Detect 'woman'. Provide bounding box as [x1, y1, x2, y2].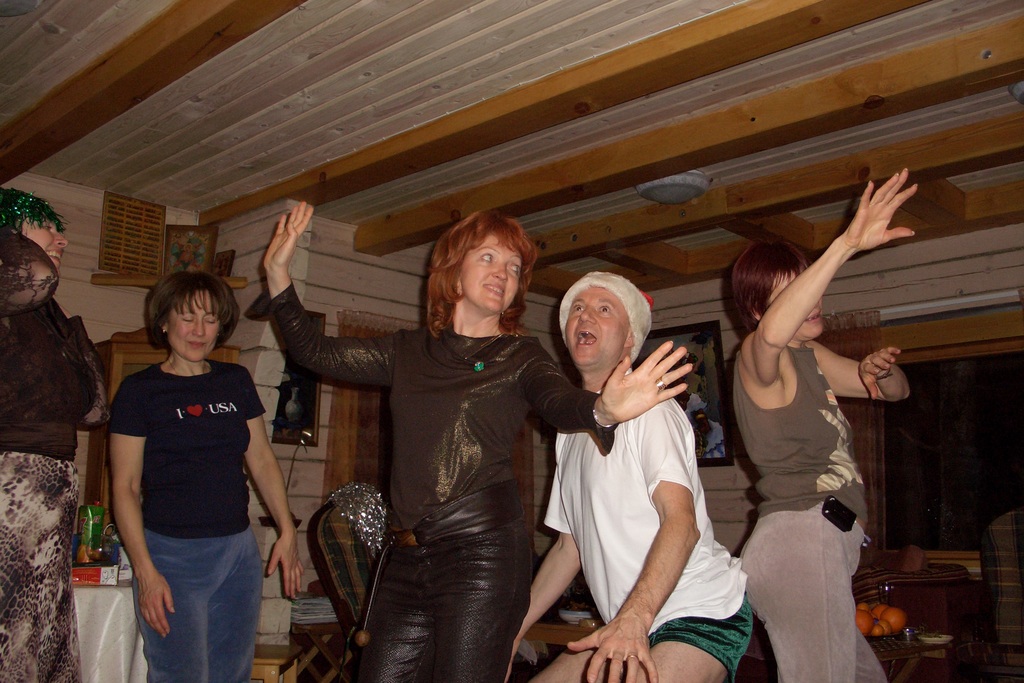
[267, 209, 693, 682].
